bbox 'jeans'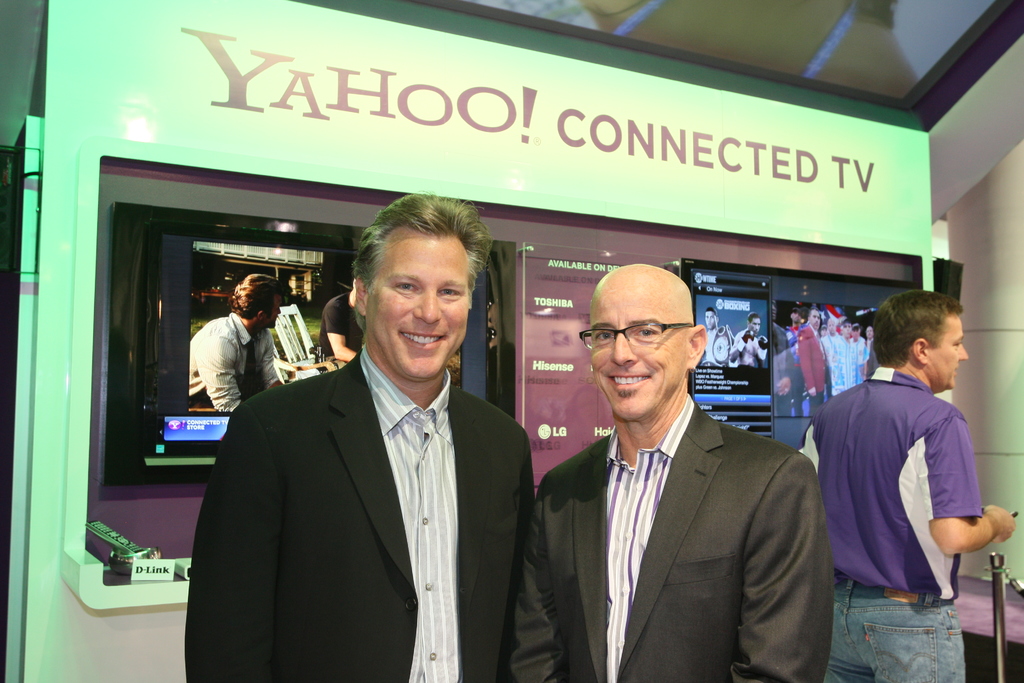
detection(824, 585, 976, 677)
